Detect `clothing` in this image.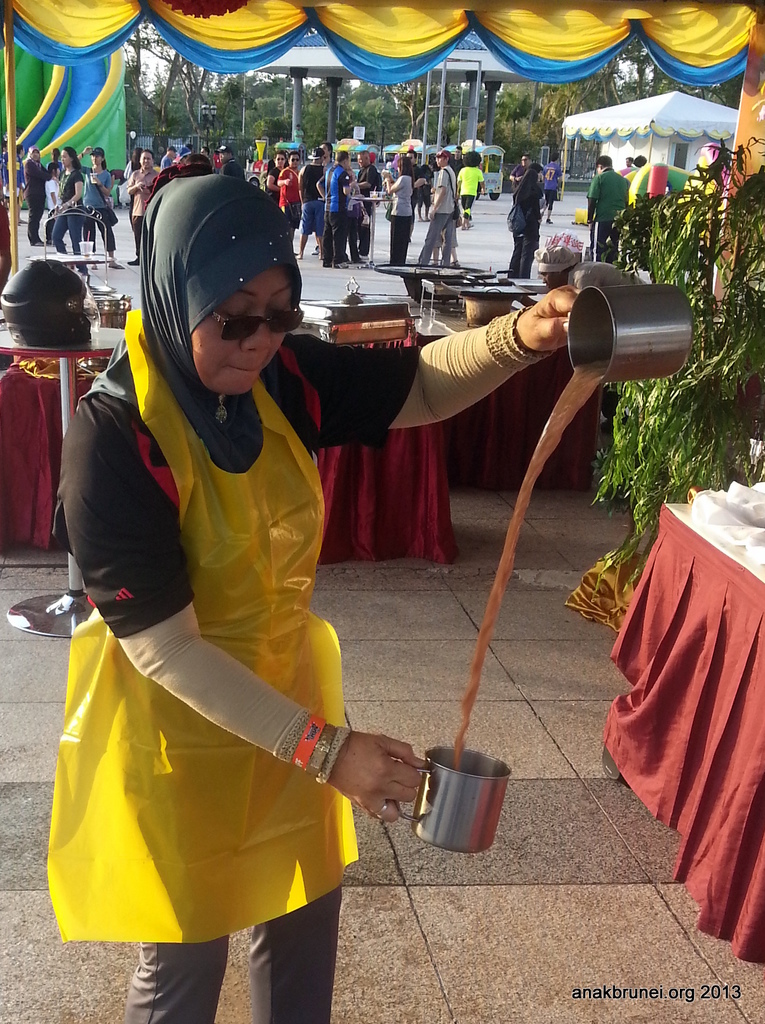
Detection: [267,166,279,201].
